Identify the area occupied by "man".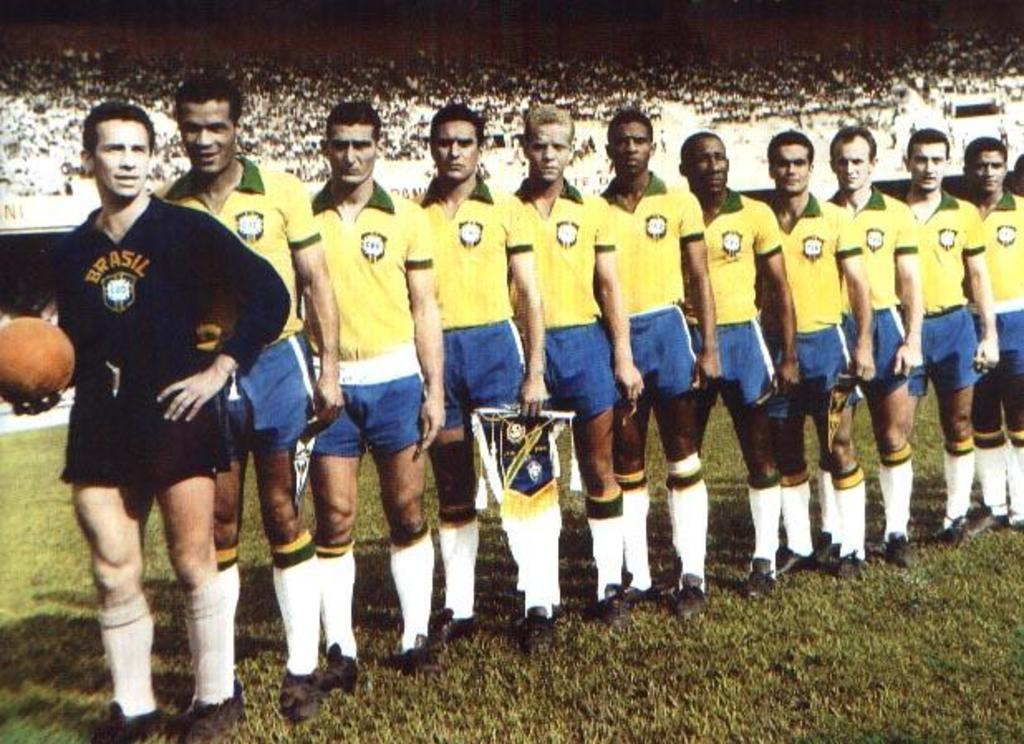
Area: 752:131:875:578.
